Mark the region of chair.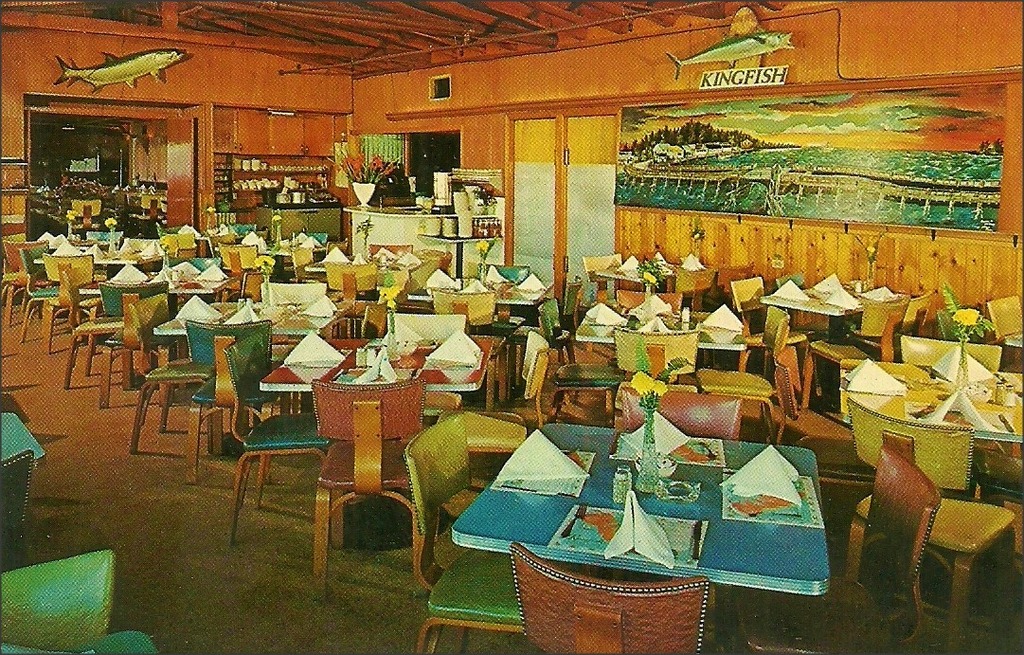
Region: [514, 545, 714, 654].
